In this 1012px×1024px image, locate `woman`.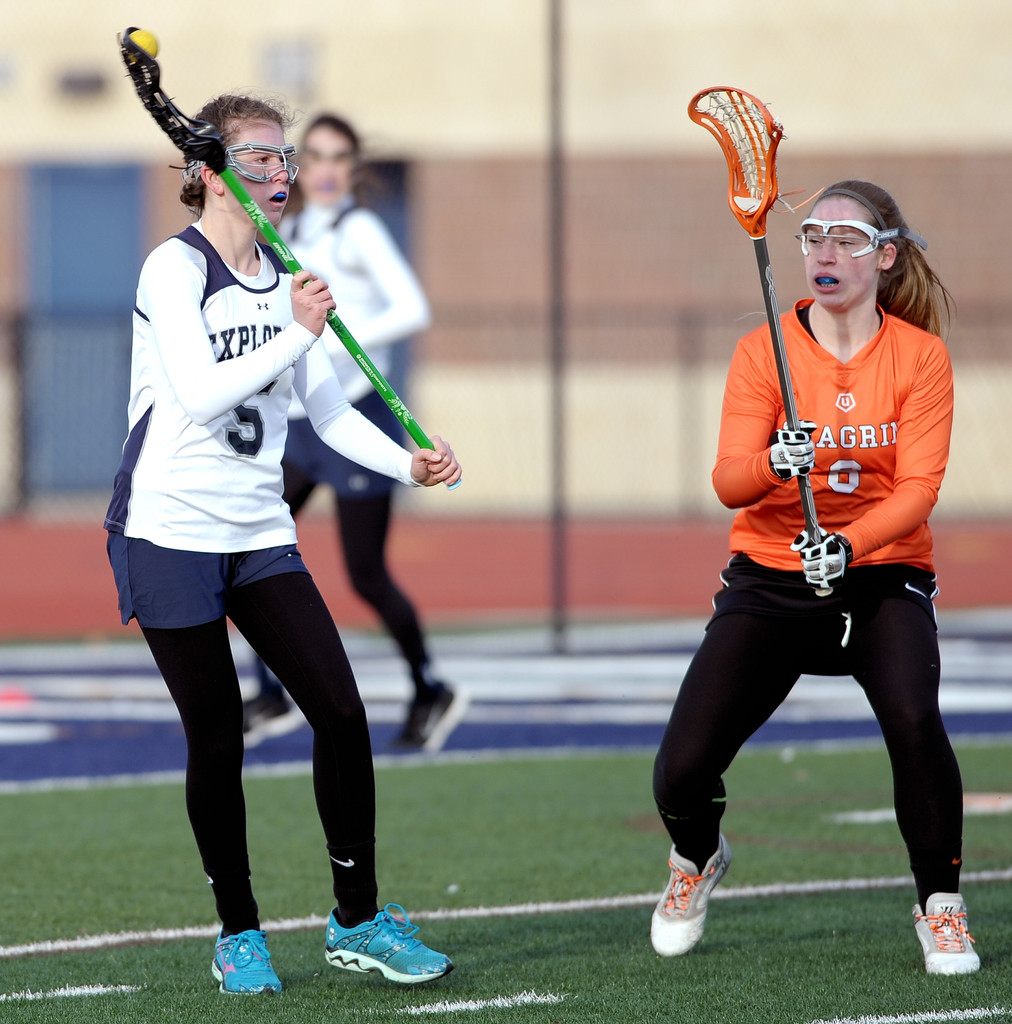
Bounding box: <bbox>649, 152, 976, 1017</bbox>.
